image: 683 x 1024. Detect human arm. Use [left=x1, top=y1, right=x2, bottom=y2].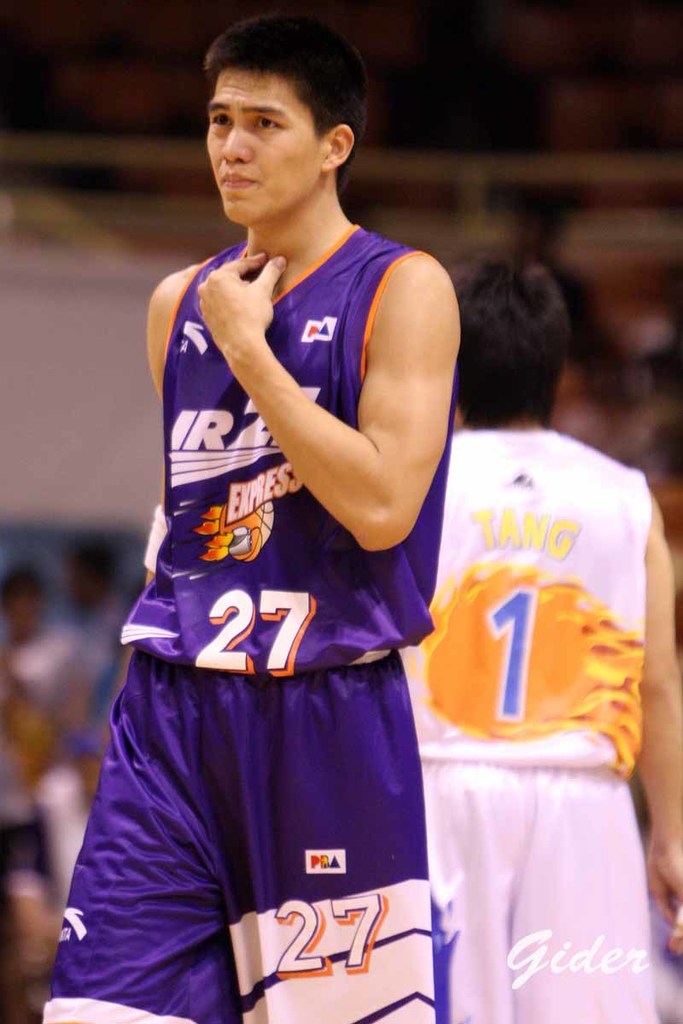
[left=178, top=209, right=438, bottom=588].
